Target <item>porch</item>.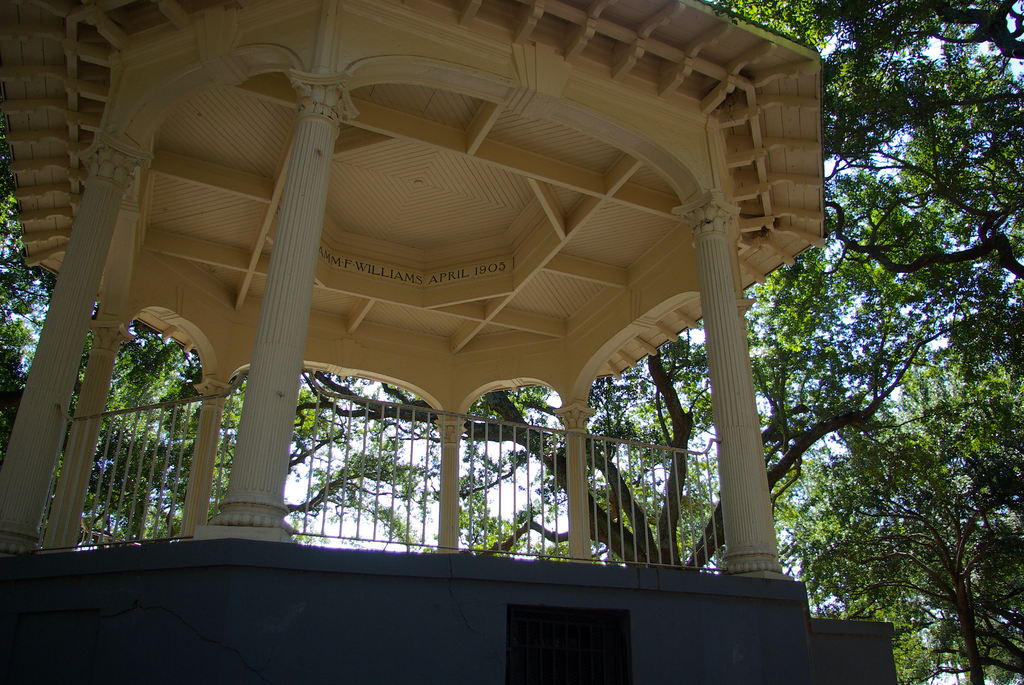
Target region: box(14, 58, 977, 602).
